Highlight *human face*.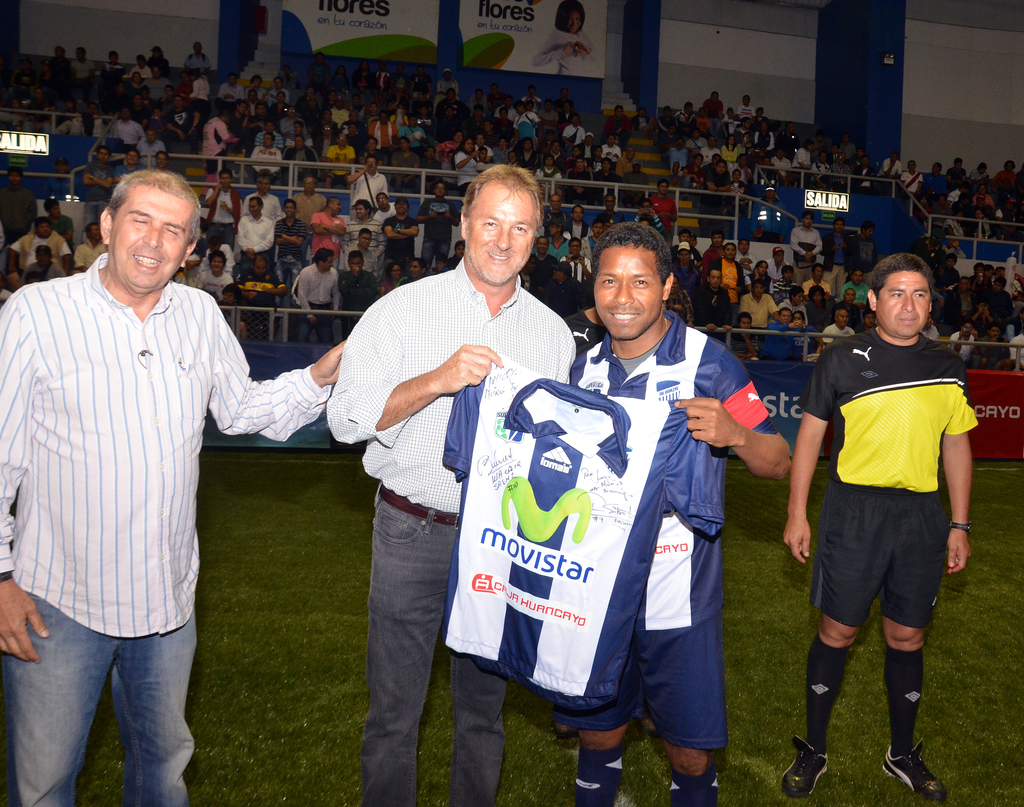
Highlighted region: (x1=348, y1=259, x2=364, y2=267).
